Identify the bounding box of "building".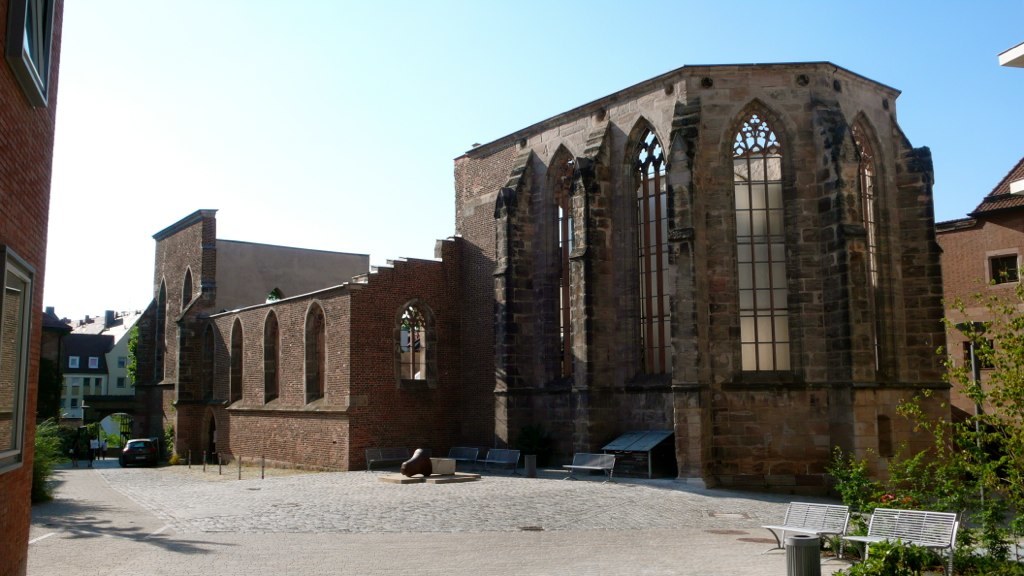
x1=56, y1=295, x2=157, y2=449.
